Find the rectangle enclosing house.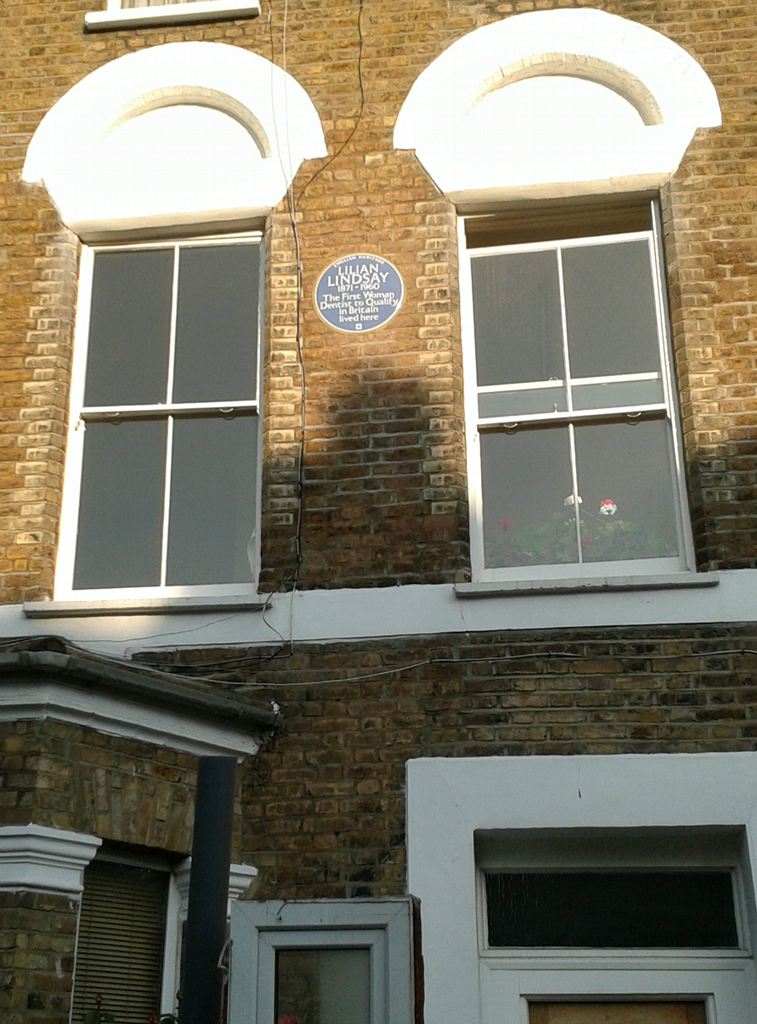
l=0, t=0, r=756, b=1023.
